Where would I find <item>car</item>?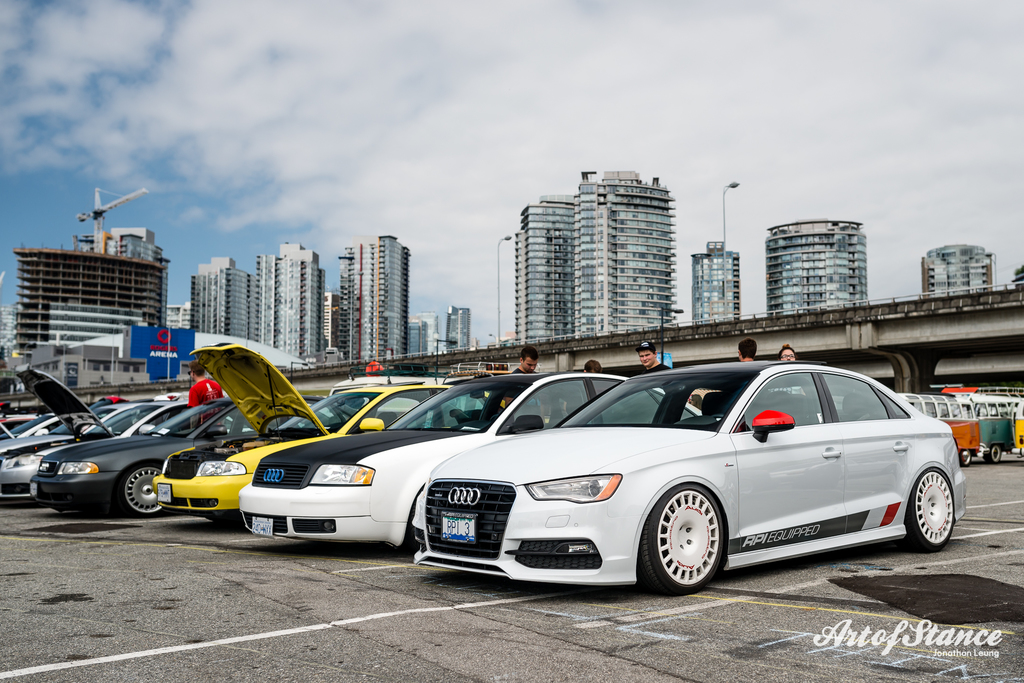
At <region>0, 362, 242, 501</region>.
